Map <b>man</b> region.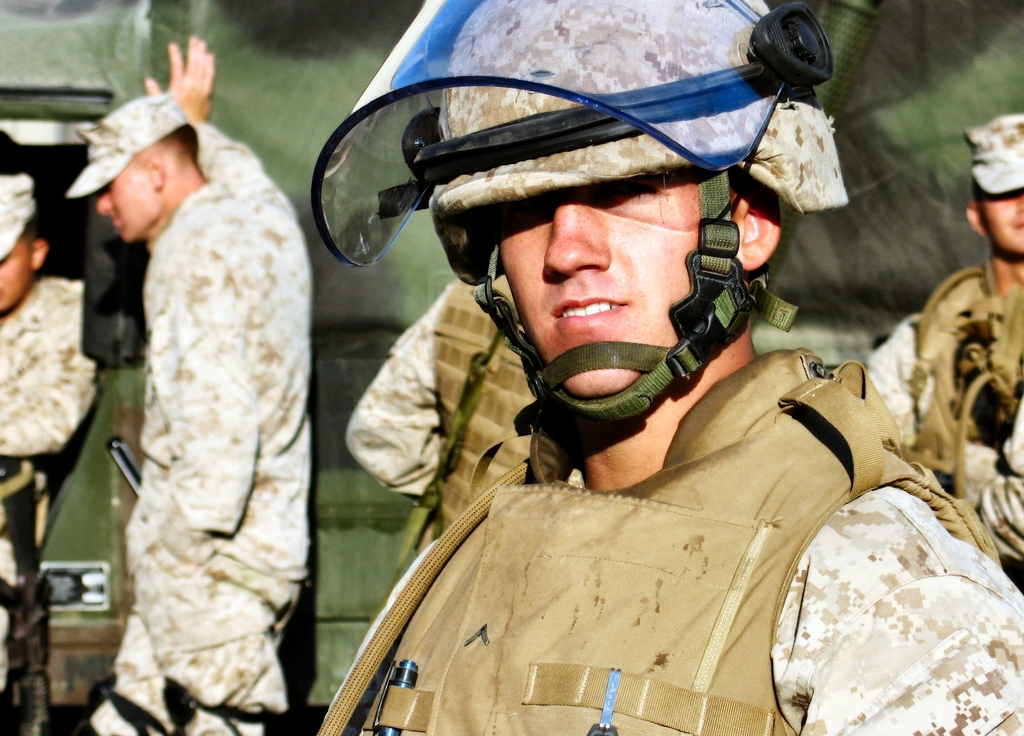
Mapped to locate(60, 63, 321, 711).
